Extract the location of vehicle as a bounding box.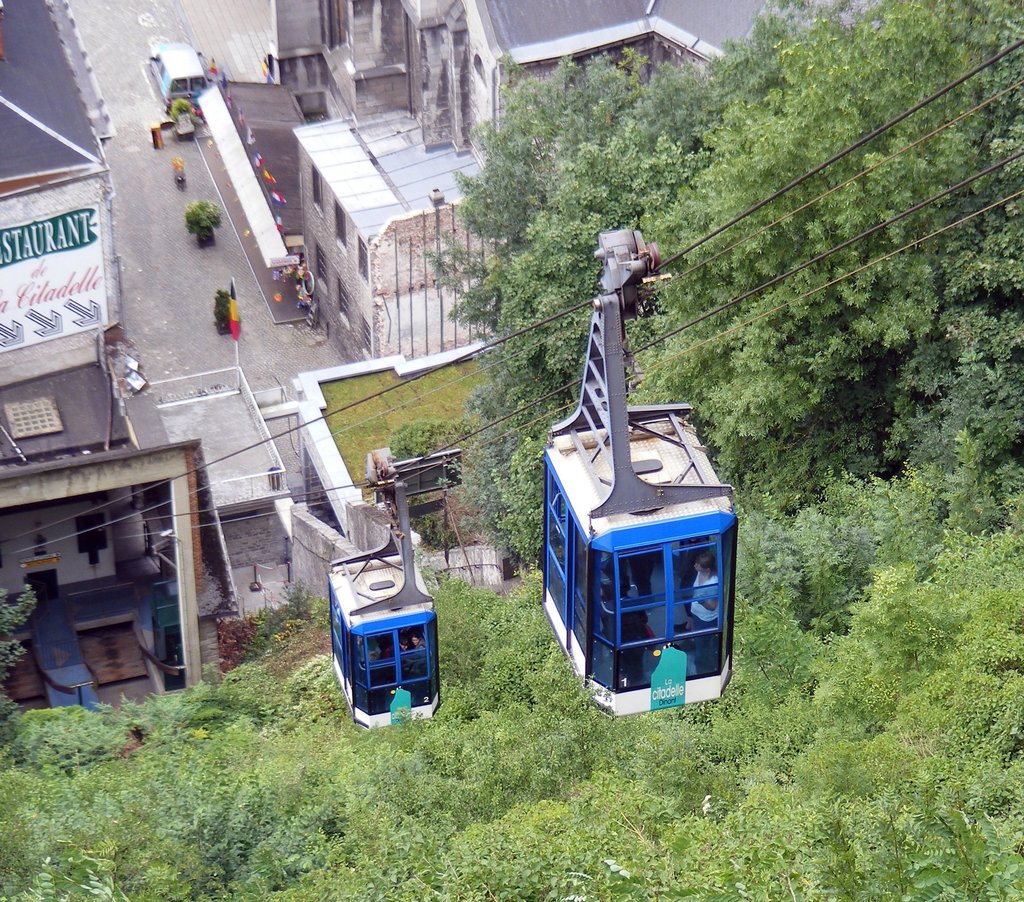
region(538, 229, 742, 721).
